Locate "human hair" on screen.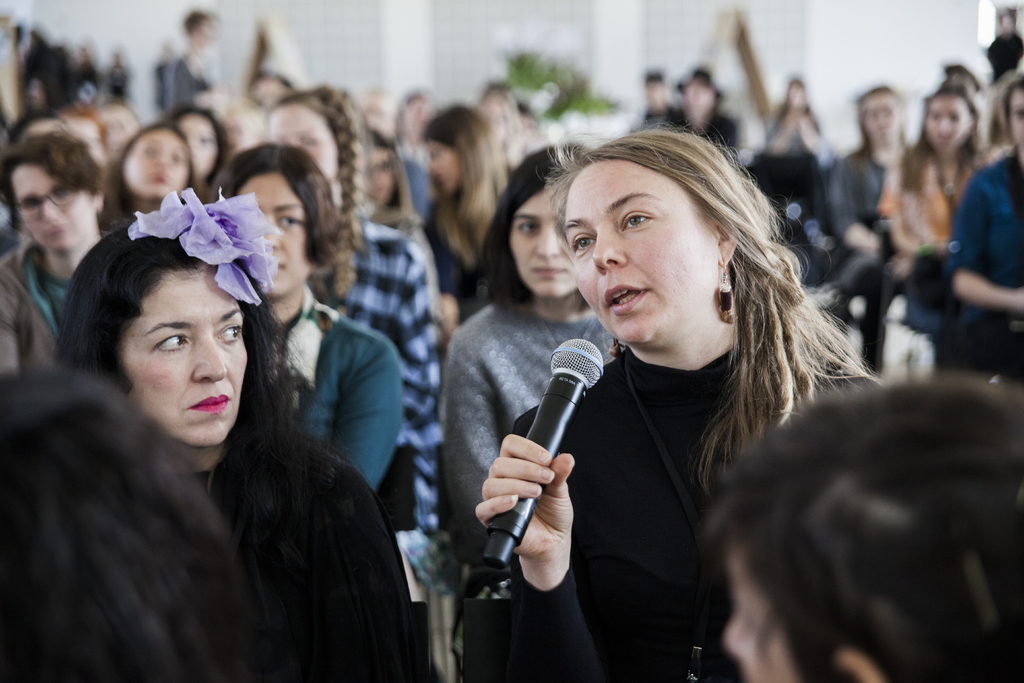
On screen at locate(111, 123, 194, 178).
